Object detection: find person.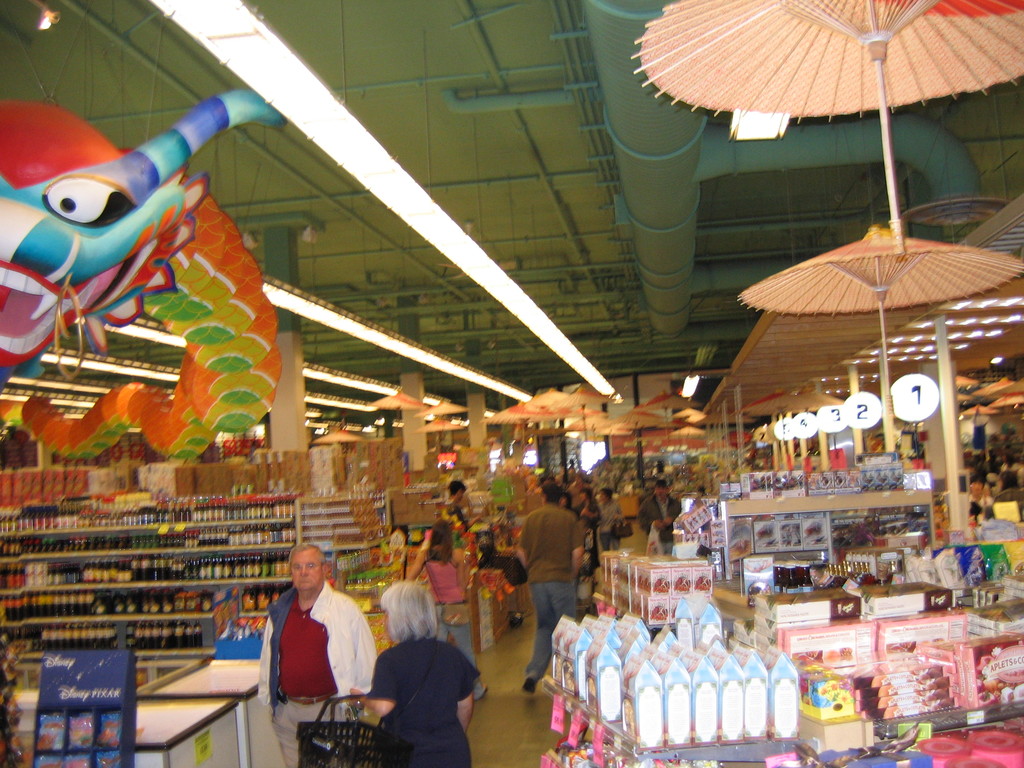
403,520,492,704.
